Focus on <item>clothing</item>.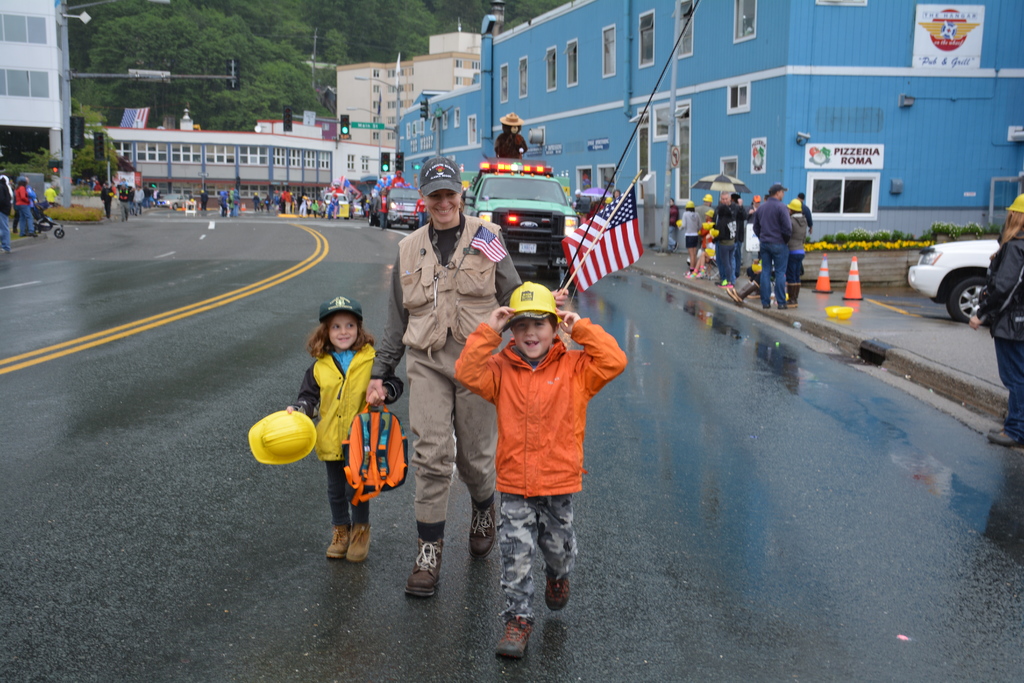
Focused at (737, 279, 777, 294).
